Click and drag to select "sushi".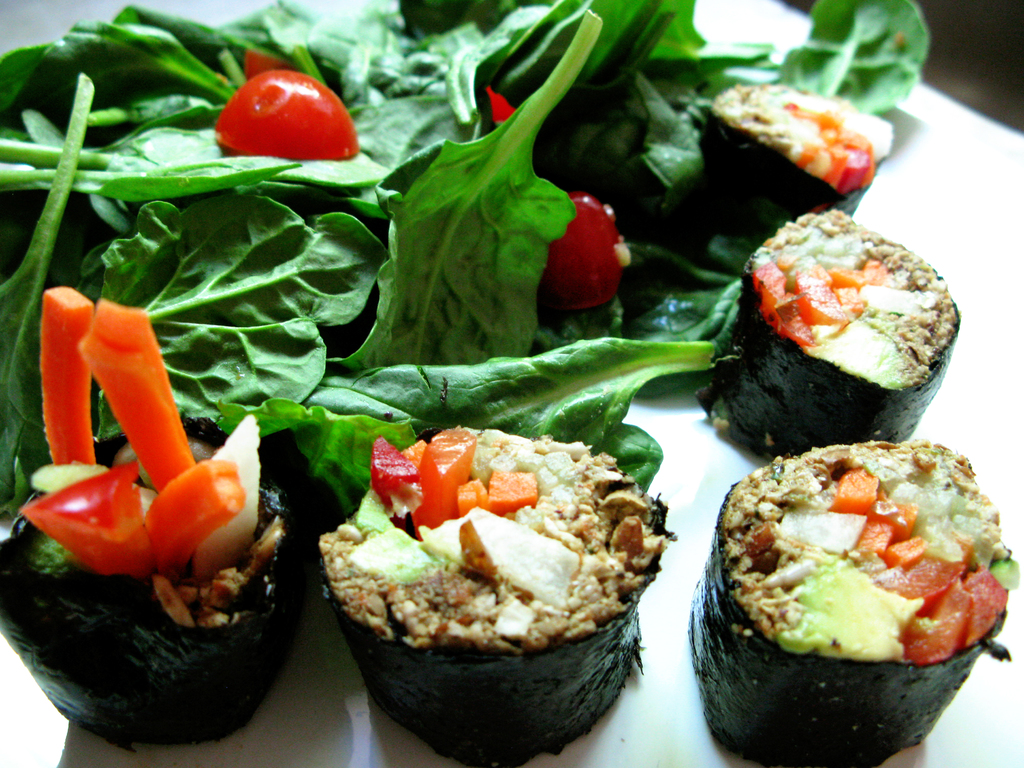
Selection: <region>0, 290, 297, 749</region>.
